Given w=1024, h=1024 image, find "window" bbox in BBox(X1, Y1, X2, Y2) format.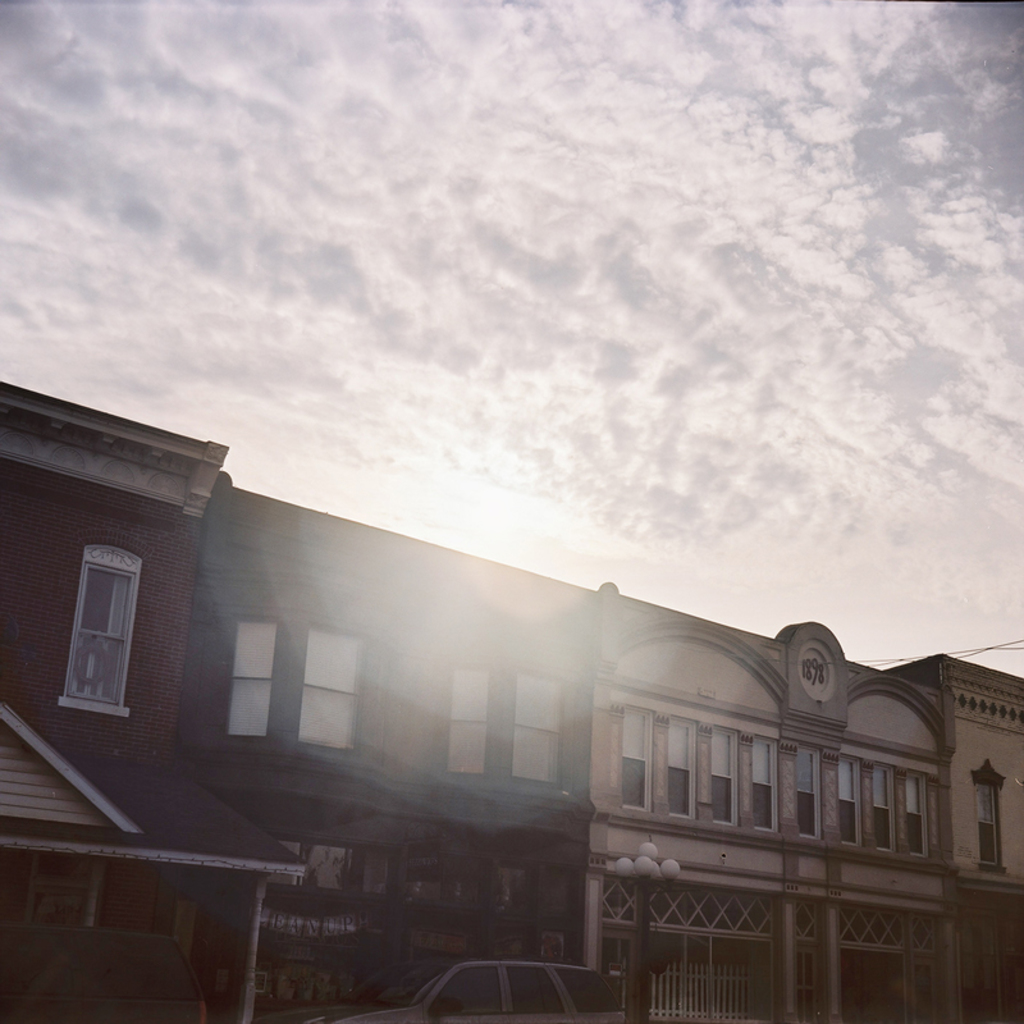
BBox(46, 532, 134, 718).
